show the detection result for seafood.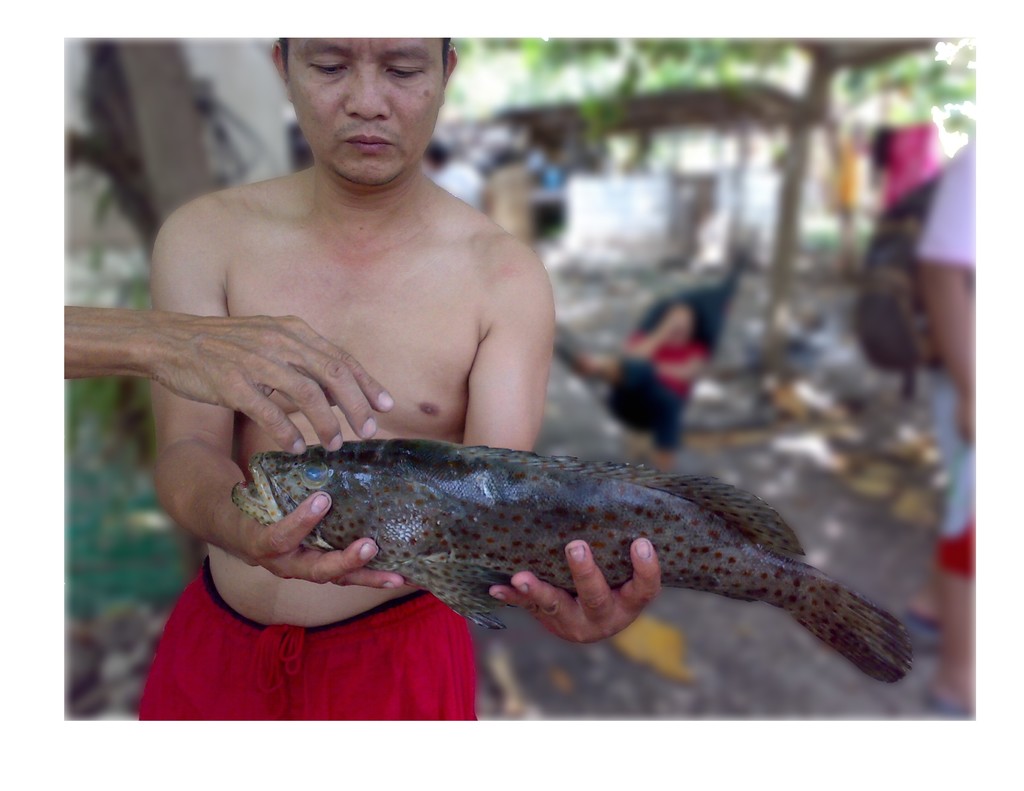
region(234, 435, 920, 680).
